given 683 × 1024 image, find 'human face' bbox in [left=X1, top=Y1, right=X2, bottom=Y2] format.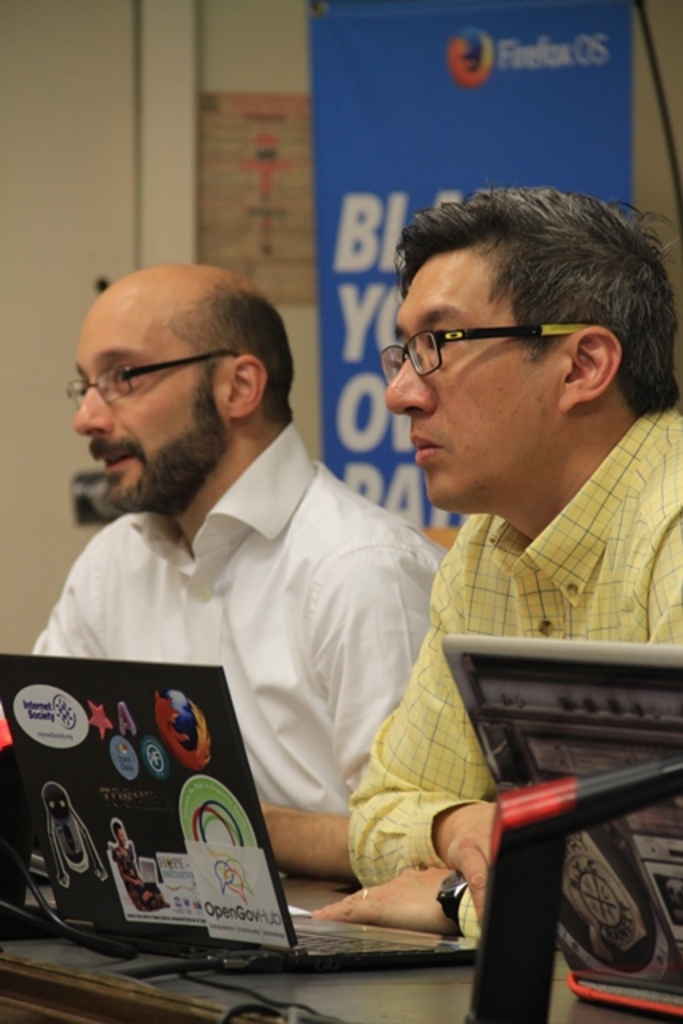
[left=72, top=286, right=213, bottom=512].
